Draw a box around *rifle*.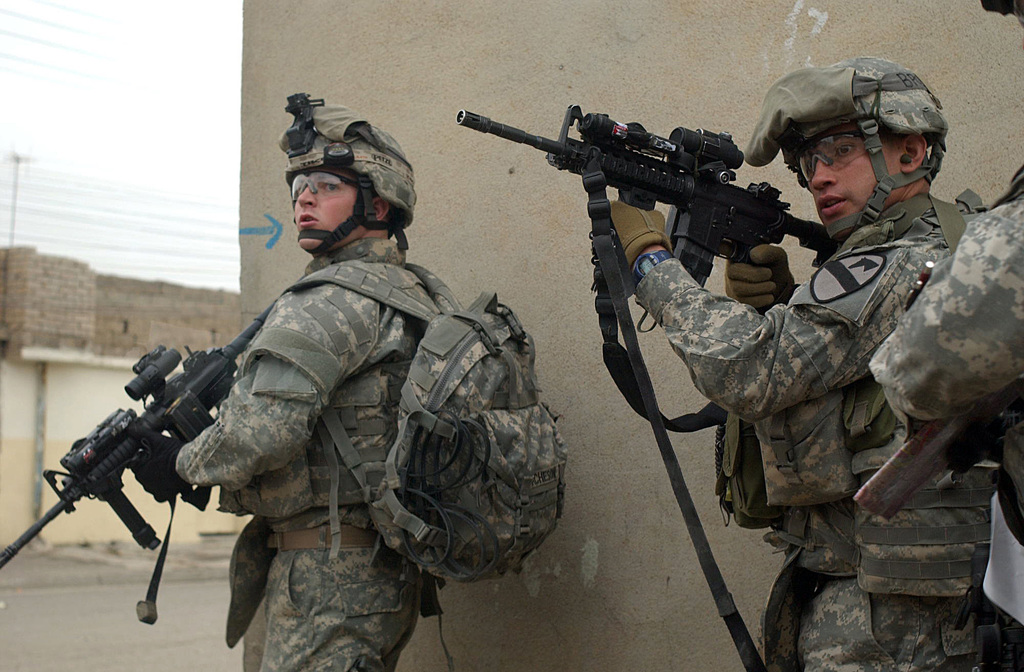
<region>451, 97, 846, 302</region>.
